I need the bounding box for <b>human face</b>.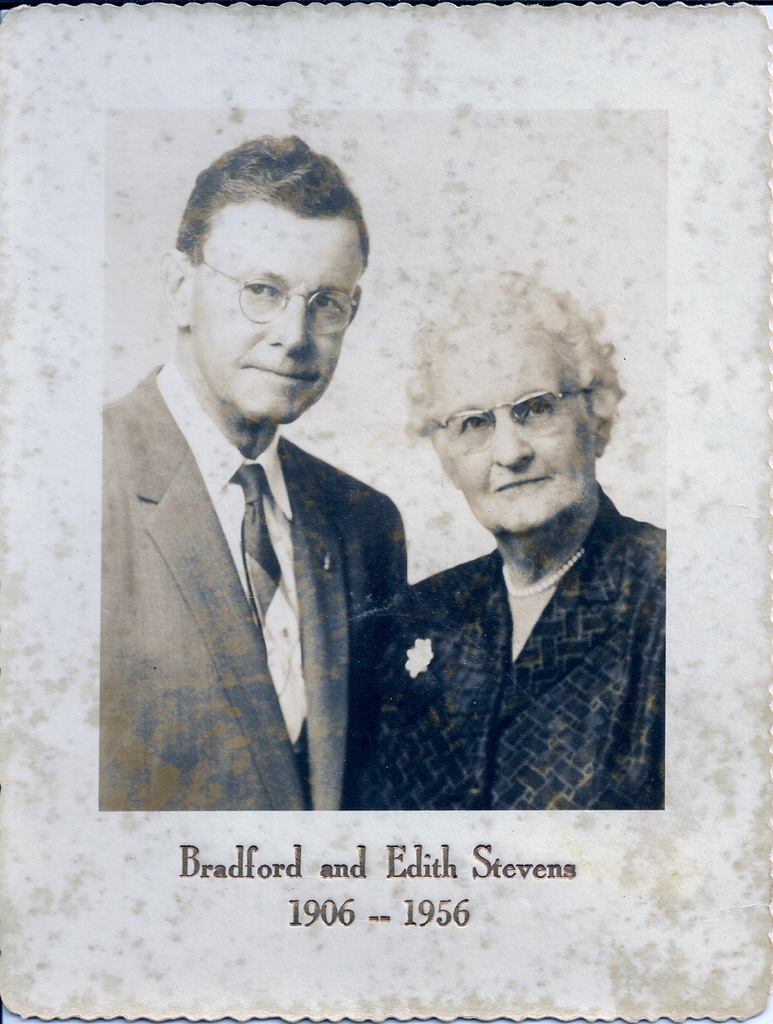
Here it is: x1=429, y1=332, x2=592, y2=534.
